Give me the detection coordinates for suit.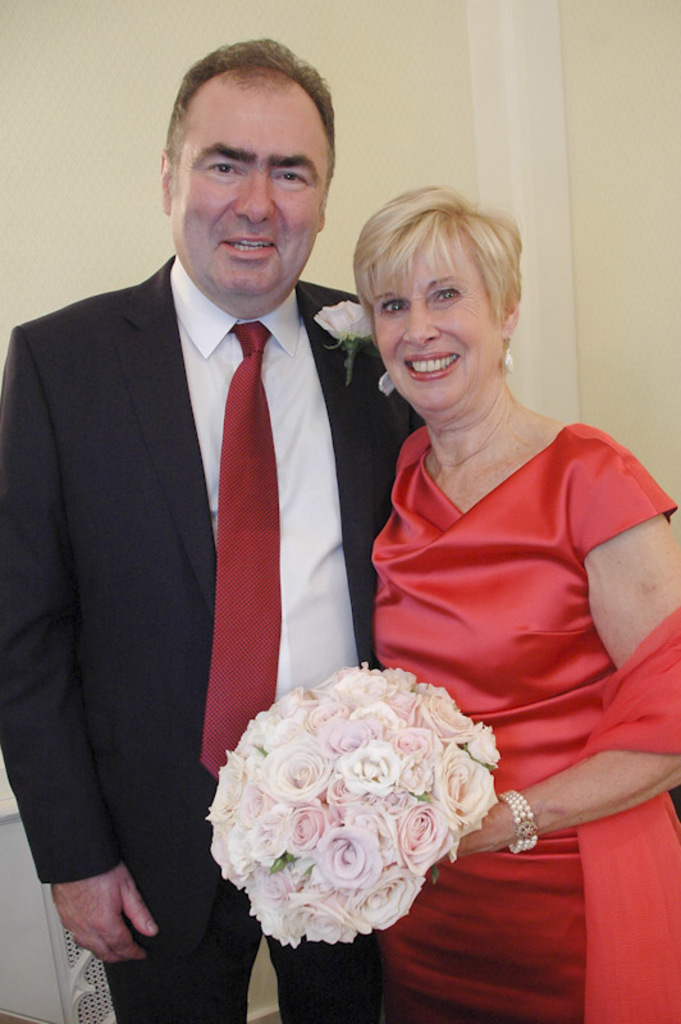
box=[44, 202, 358, 831].
